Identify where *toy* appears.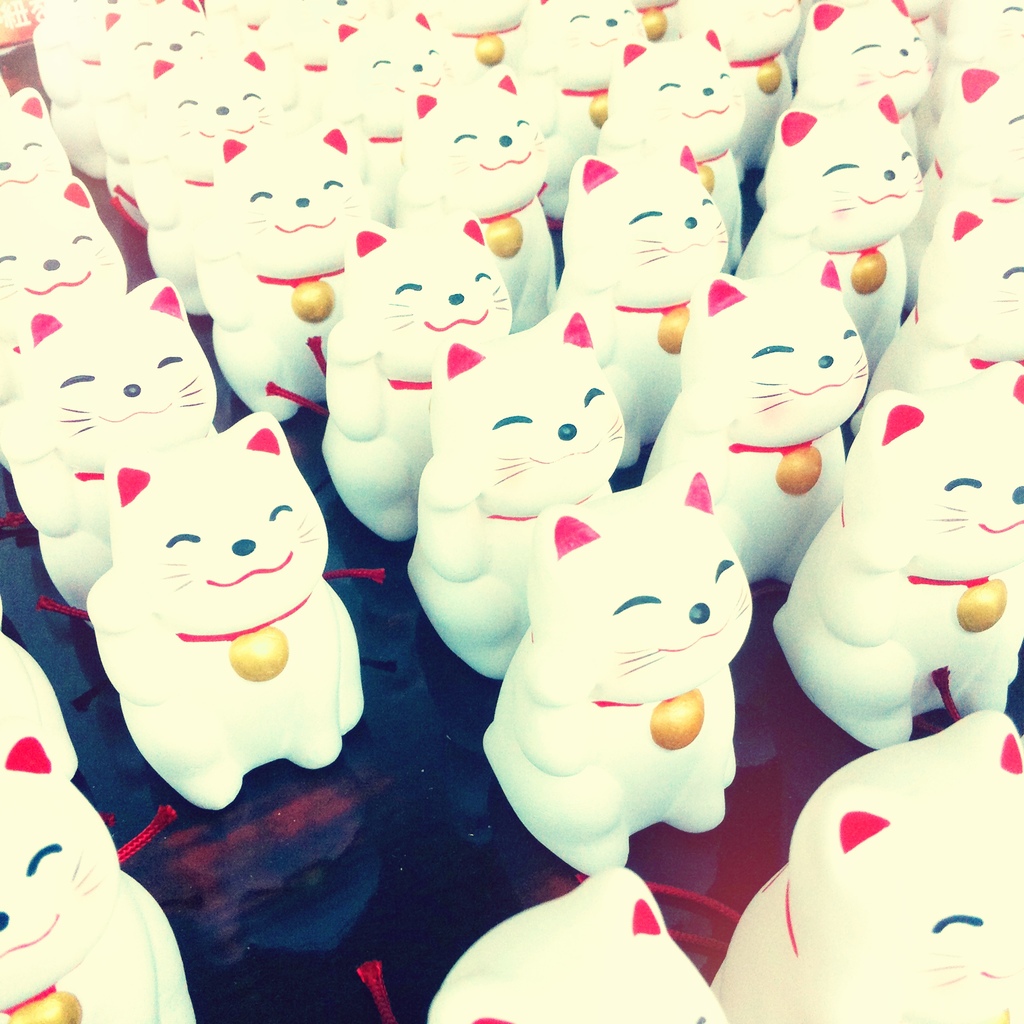
Appears at (x1=0, y1=735, x2=202, y2=1023).
